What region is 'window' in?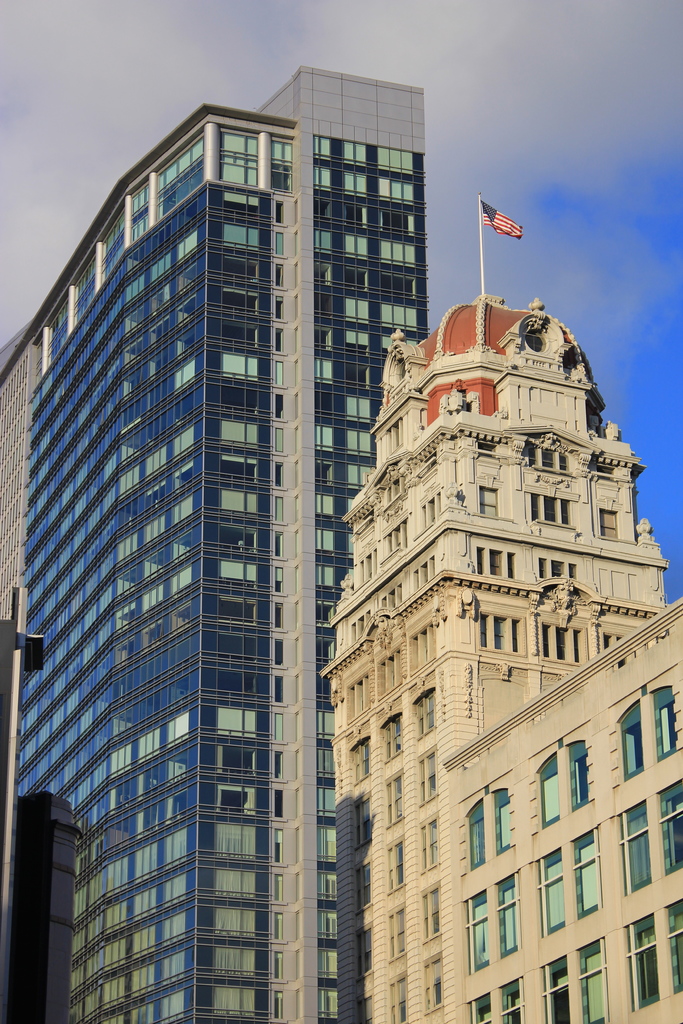
[384, 899, 409, 963].
